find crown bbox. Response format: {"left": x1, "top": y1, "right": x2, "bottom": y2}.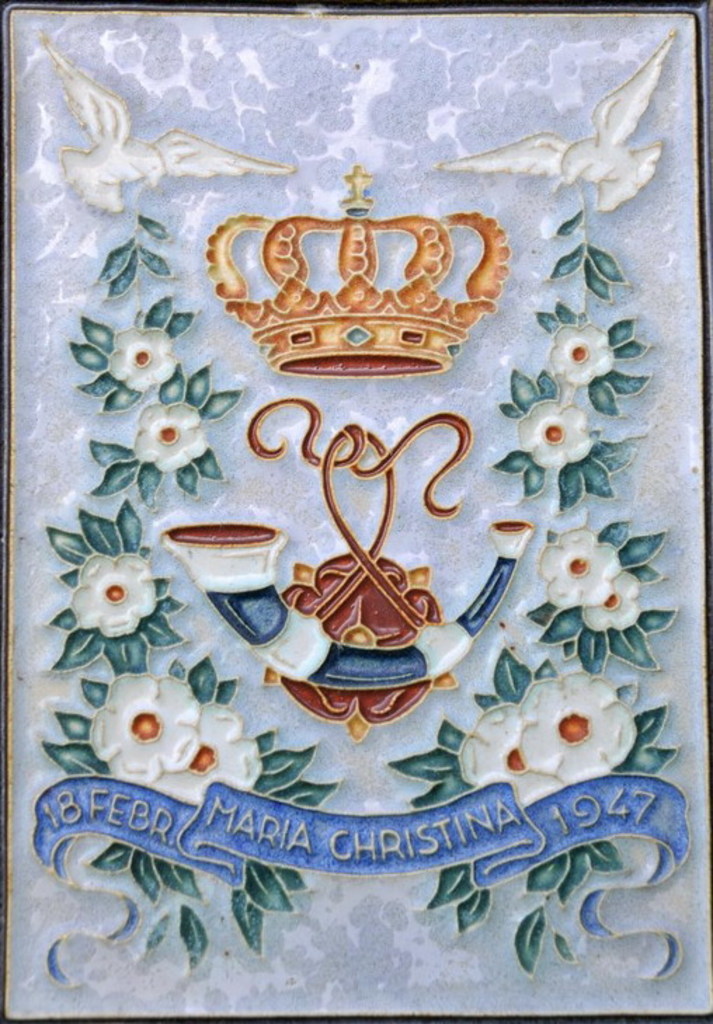
{"left": 204, "top": 164, "right": 511, "bottom": 377}.
